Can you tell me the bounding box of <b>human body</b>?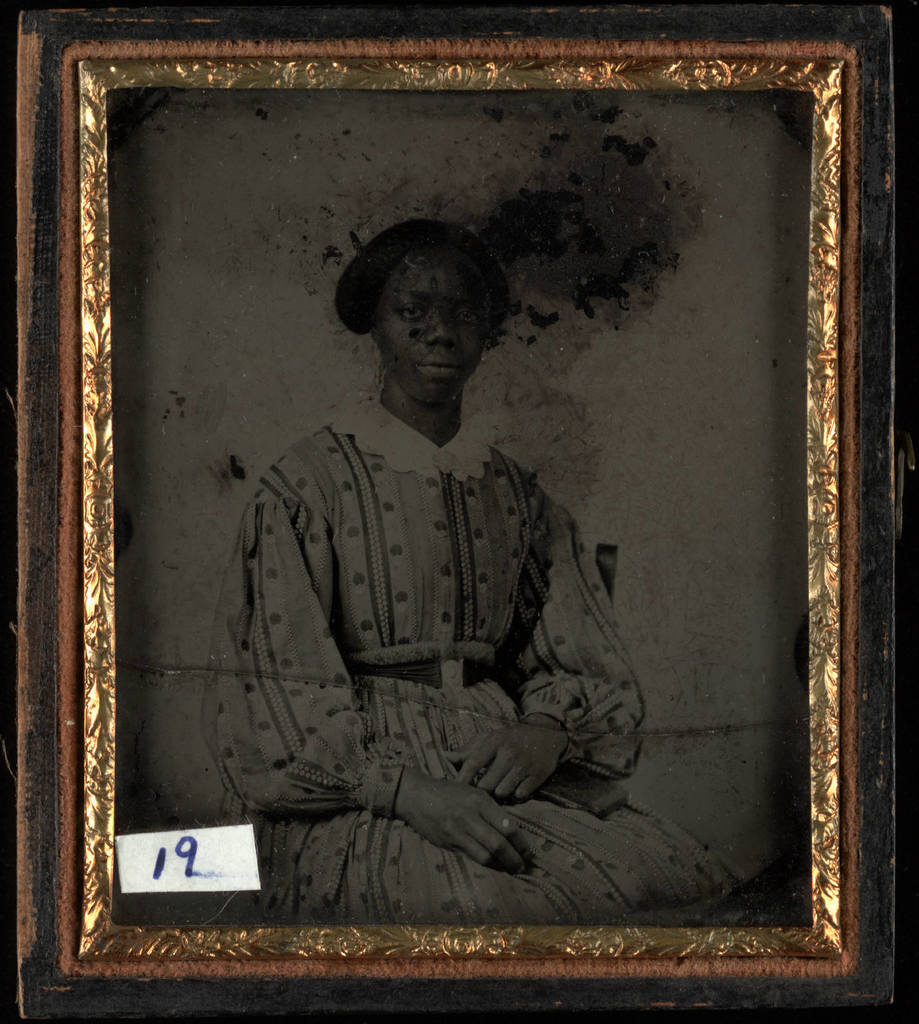
{"left": 205, "top": 259, "right": 656, "bottom": 953}.
